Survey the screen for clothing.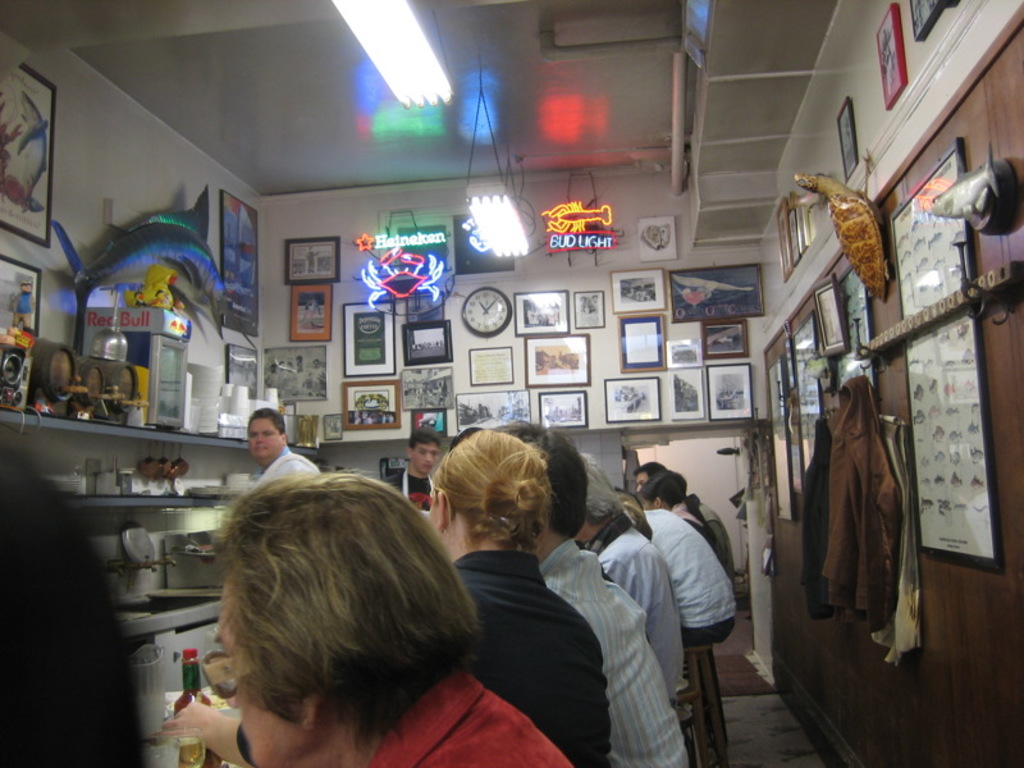
Survey found: 251,447,319,488.
